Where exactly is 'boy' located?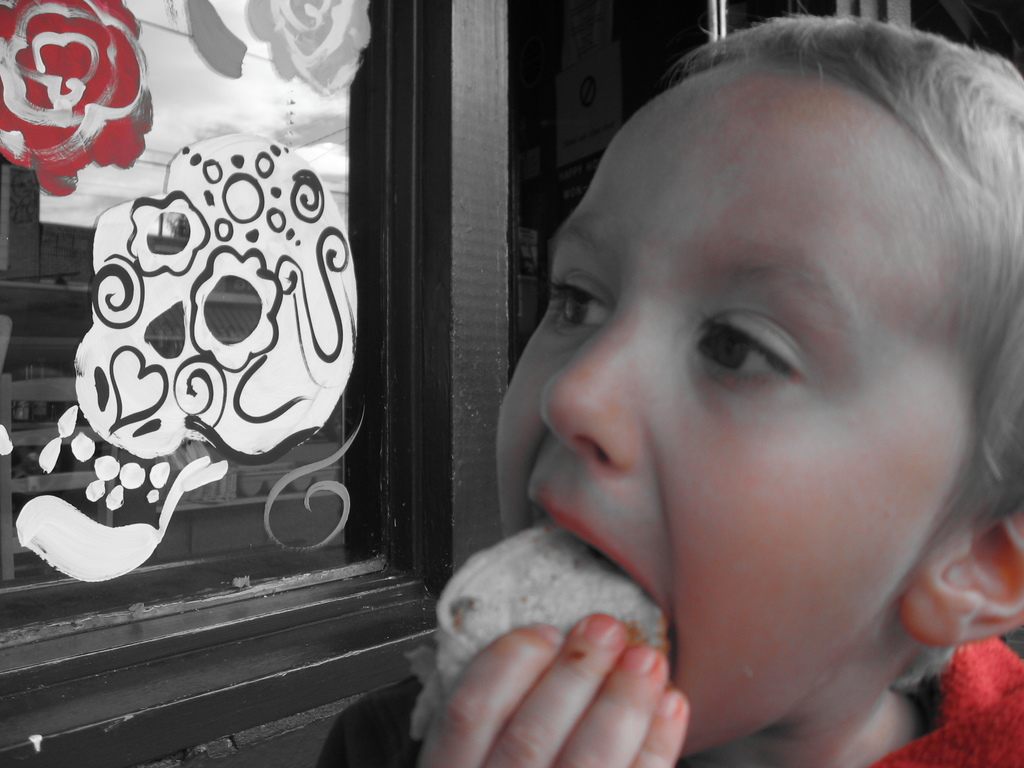
Its bounding box is [320,8,1023,767].
